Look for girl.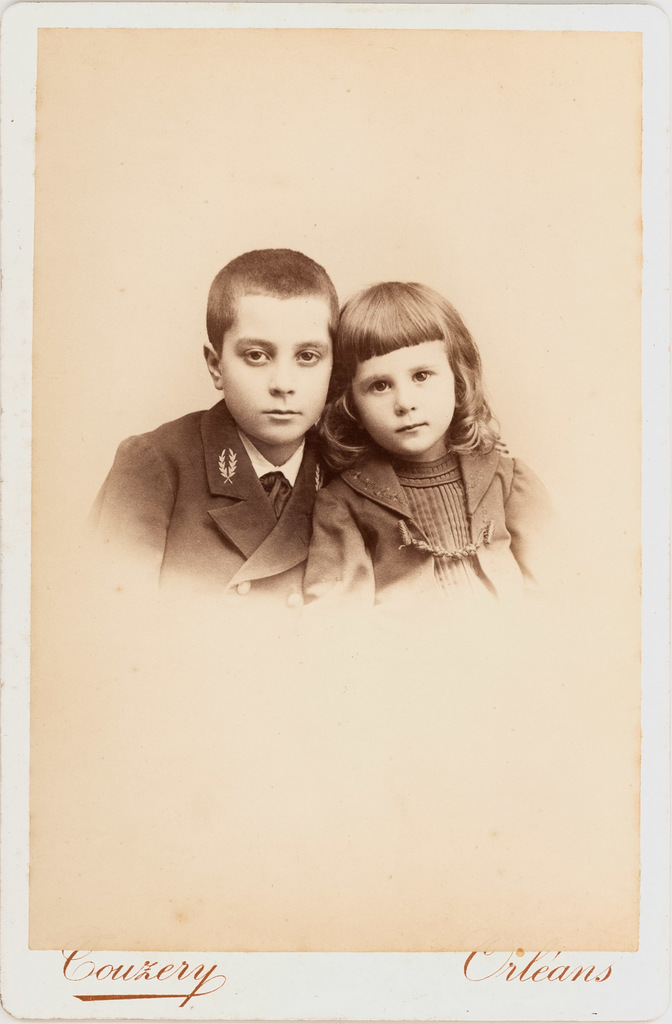
Found: 301,276,569,616.
